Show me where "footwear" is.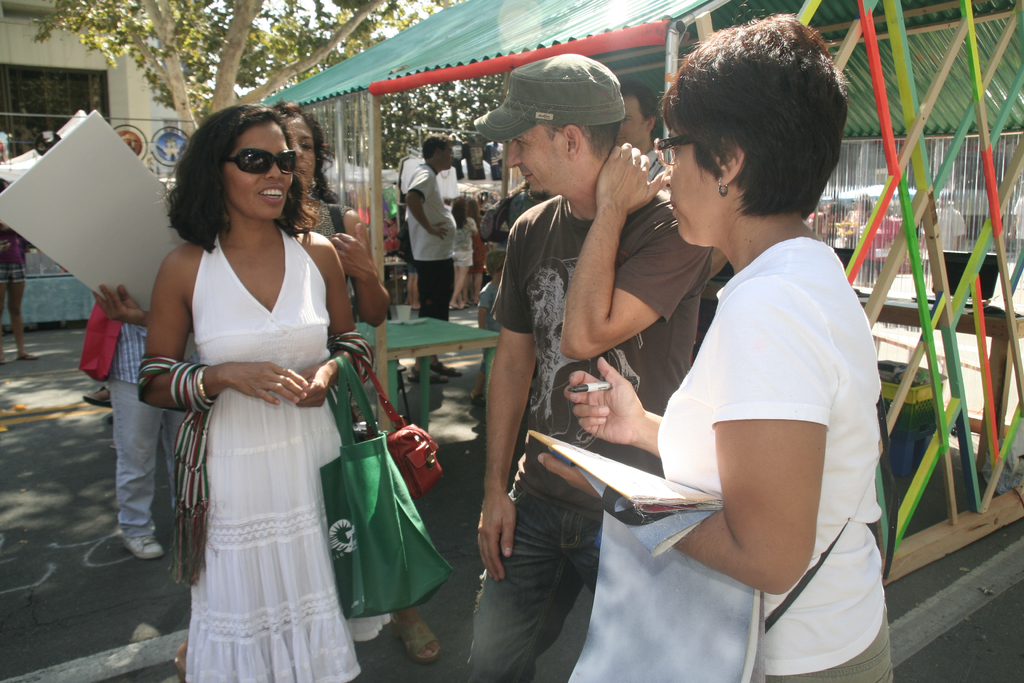
"footwear" is at [left=466, top=387, right=486, bottom=409].
